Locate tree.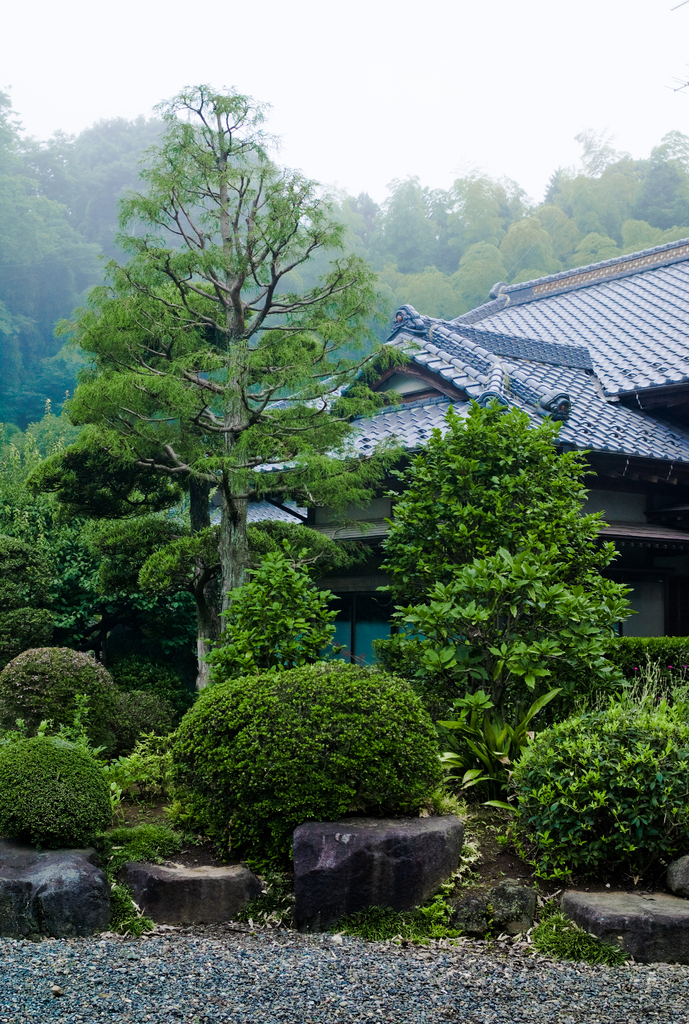
Bounding box: <box>116,669,498,839</box>.
